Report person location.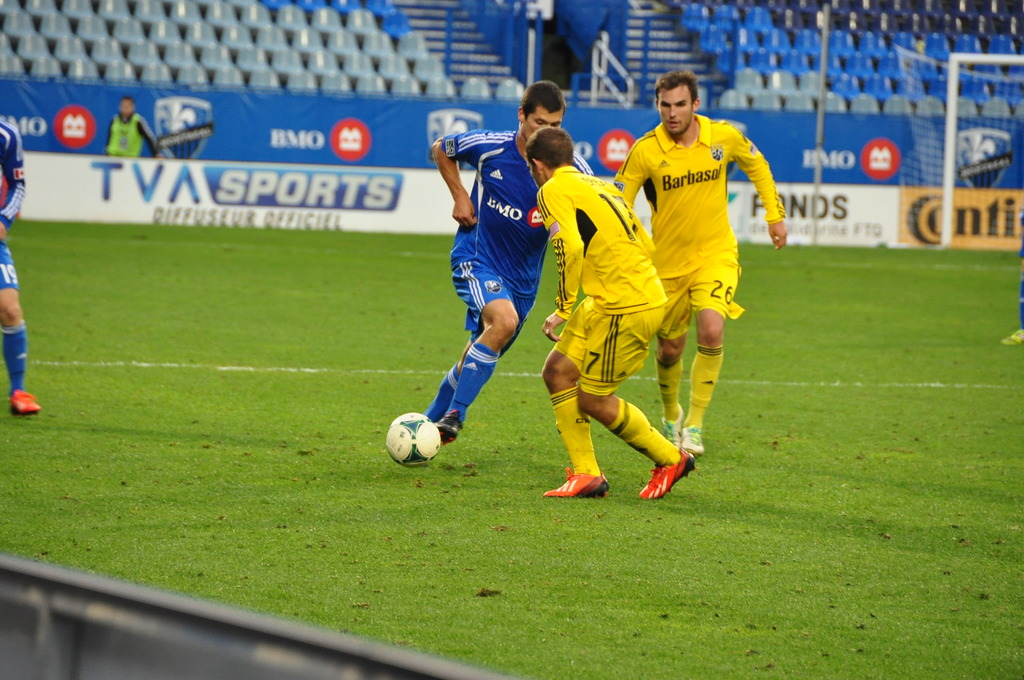
Report: (621,70,789,484).
